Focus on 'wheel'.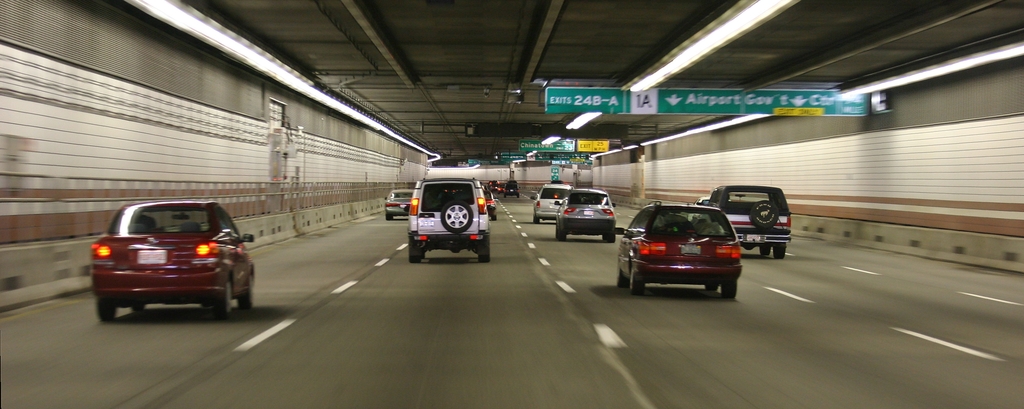
Focused at pyautogui.locateOnScreen(483, 248, 491, 266).
